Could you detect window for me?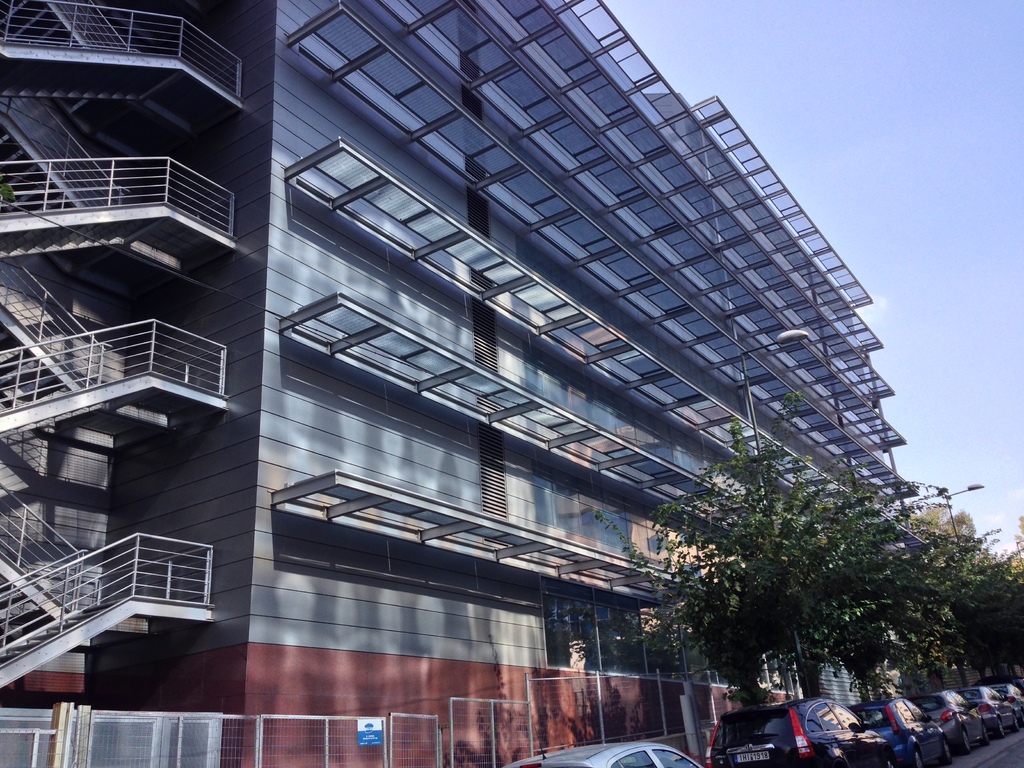
Detection result: bbox=(538, 592, 648, 679).
